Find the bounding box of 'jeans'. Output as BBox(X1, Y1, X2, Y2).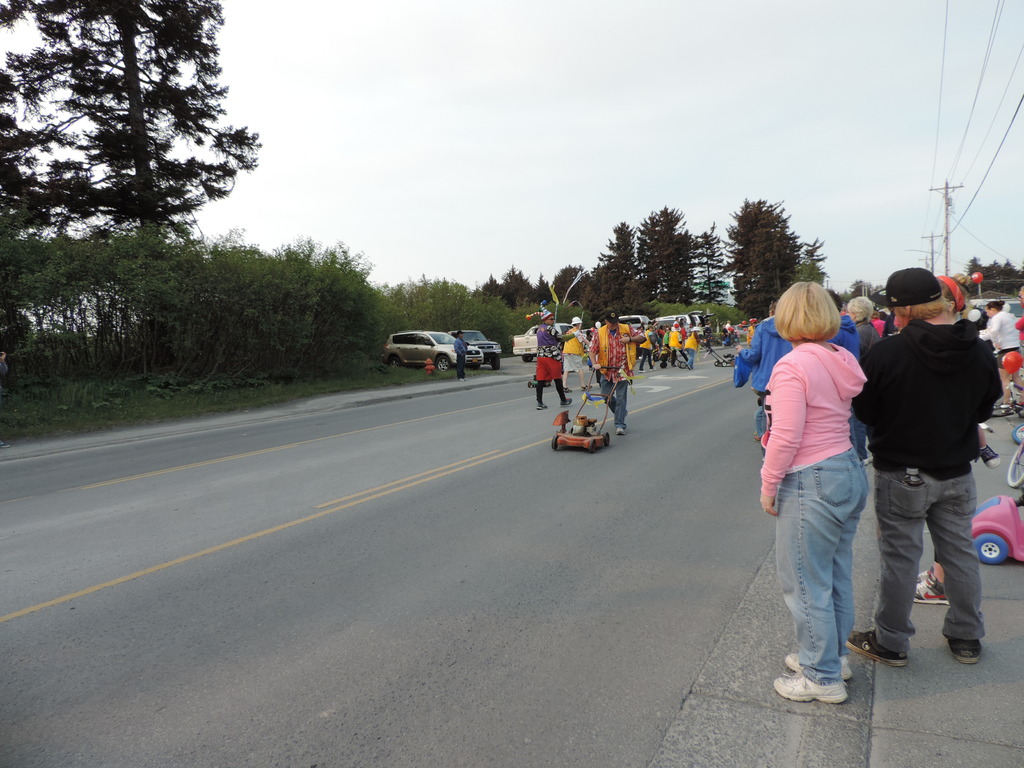
BBox(600, 377, 636, 429).
